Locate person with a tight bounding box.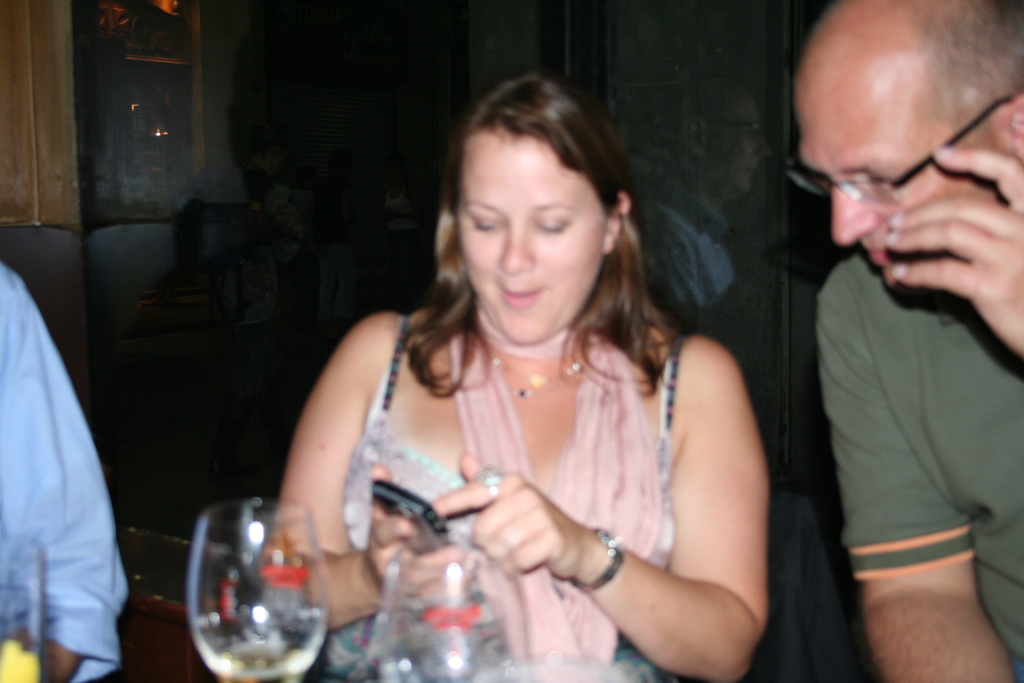
l=0, t=256, r=129, b=682.
